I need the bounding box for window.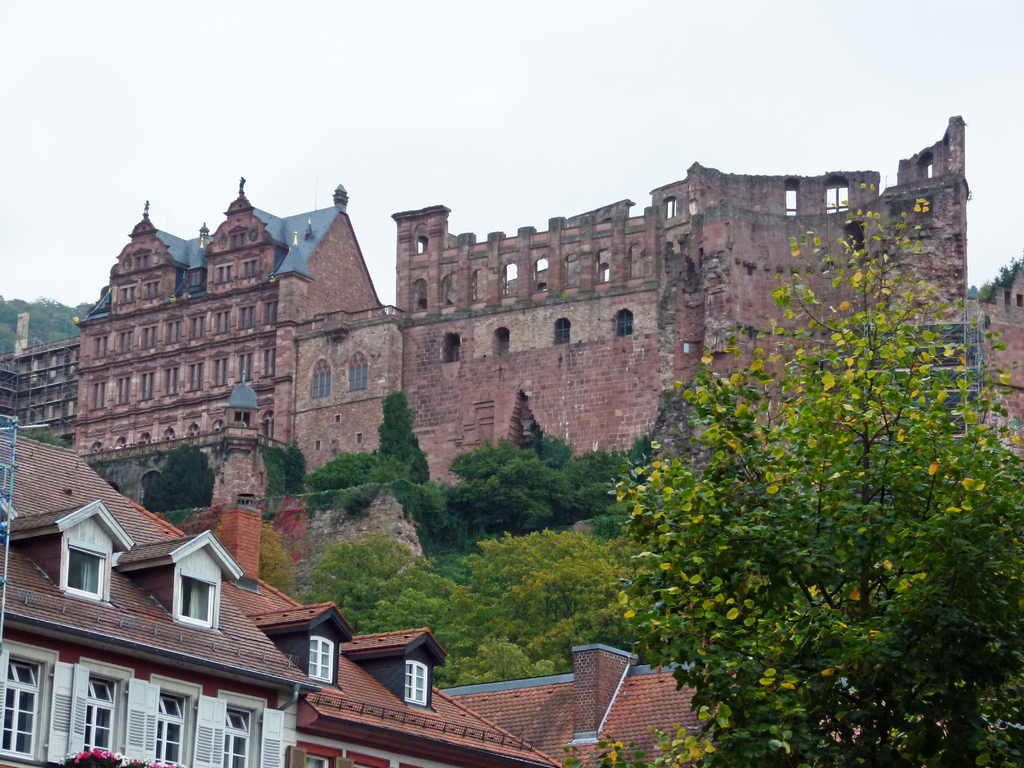
Here it is: <box>188,316,209,339</box>.
